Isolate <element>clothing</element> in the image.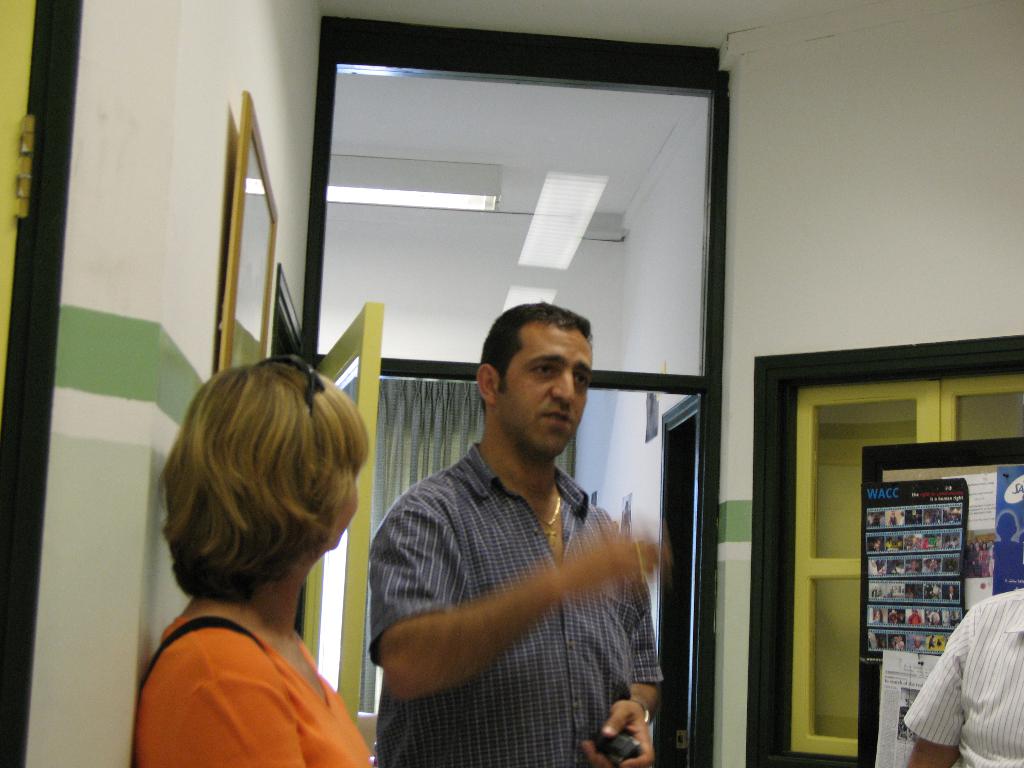
Isolated region: <box>372,436,662,760</box>.
